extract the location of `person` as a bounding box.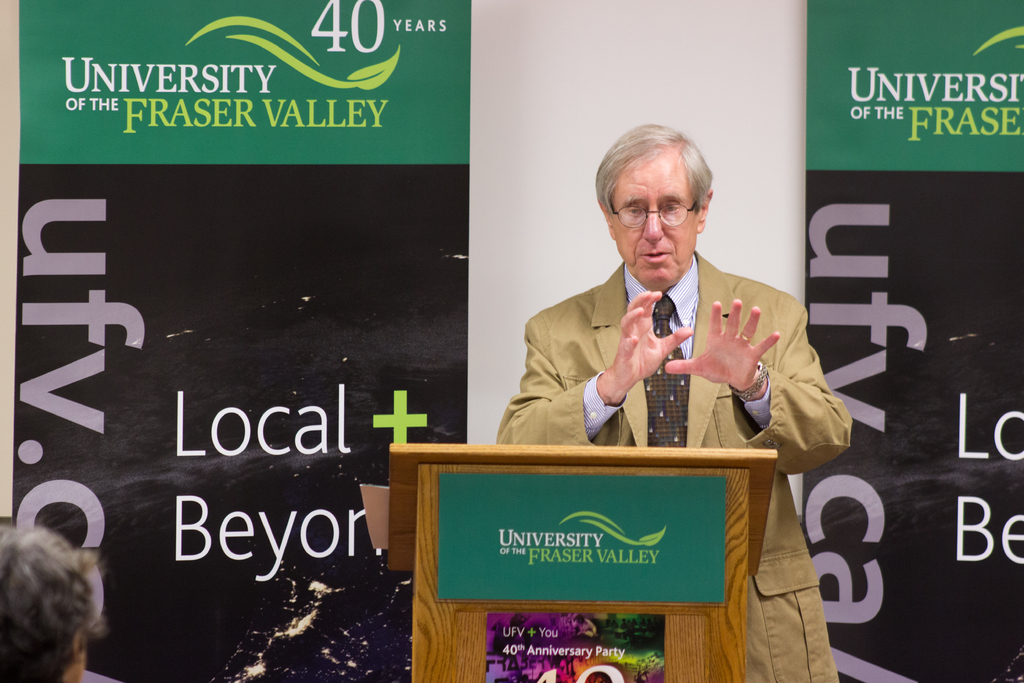
(x1=0, y1=531, x2=97, y2=682).
